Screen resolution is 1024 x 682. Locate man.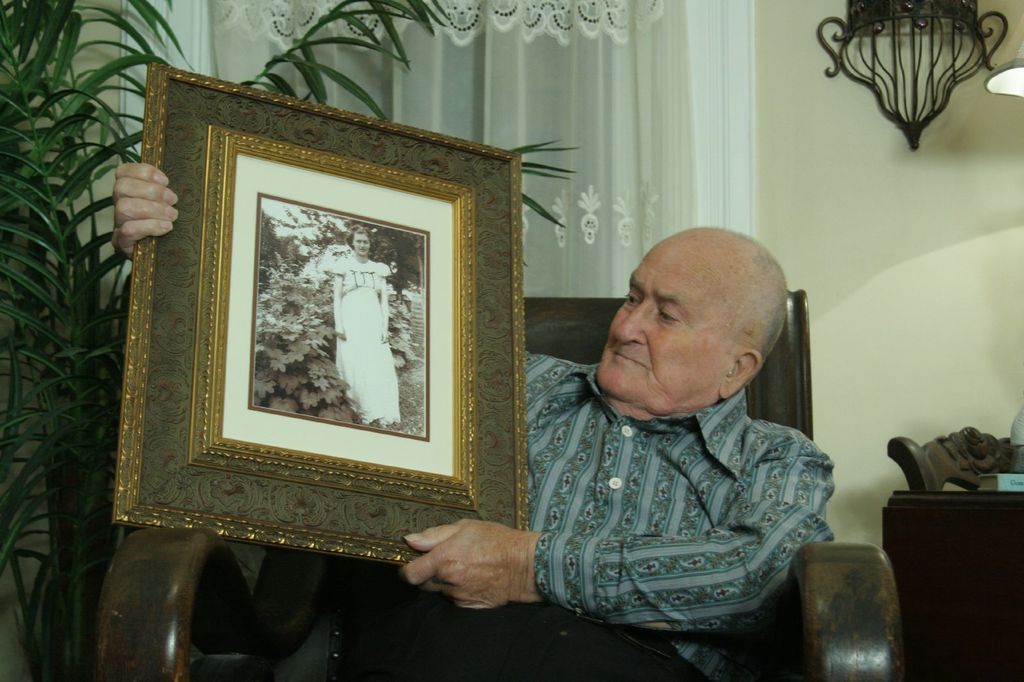
region(367, 146, 818, 637).
